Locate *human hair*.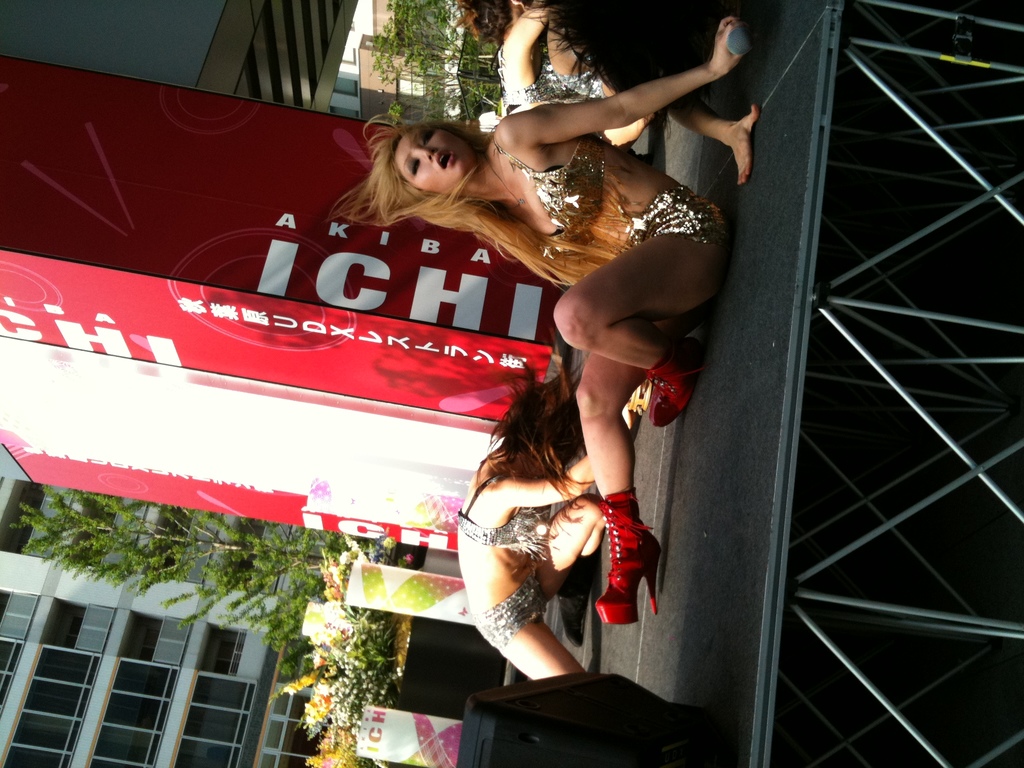
Bounding box: BBox(516, 0, 730, 161).
